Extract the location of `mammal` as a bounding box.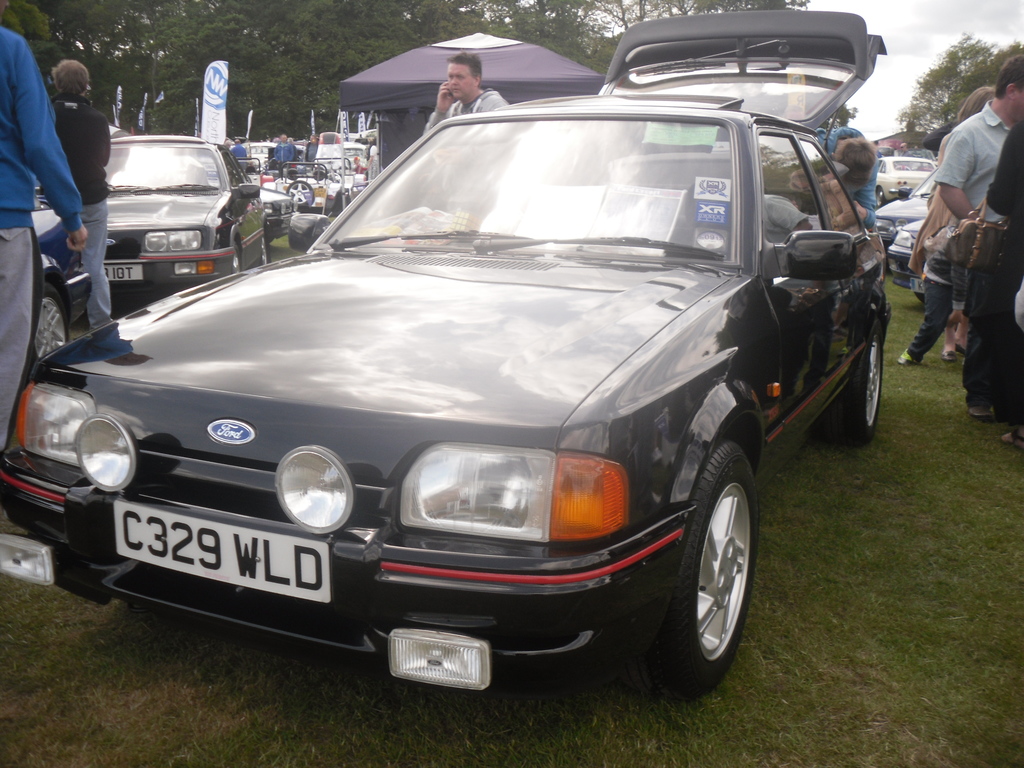
[304, 132, 316, 163].
